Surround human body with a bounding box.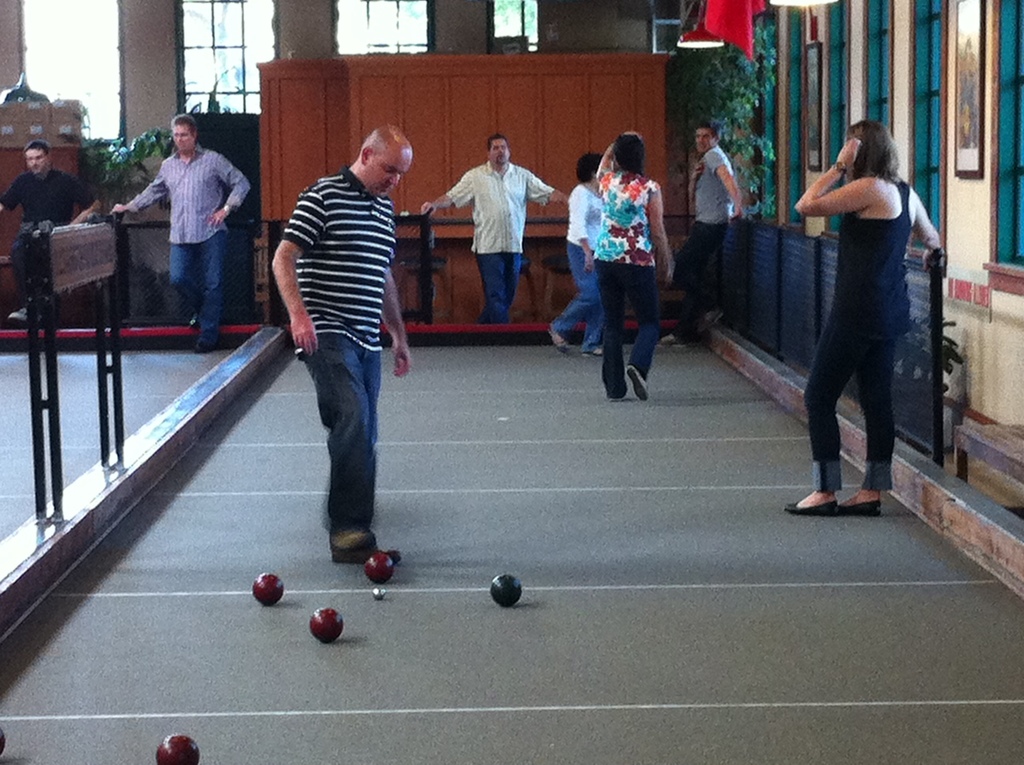
(x1=0, y1=135, x2=102, y2=321).
